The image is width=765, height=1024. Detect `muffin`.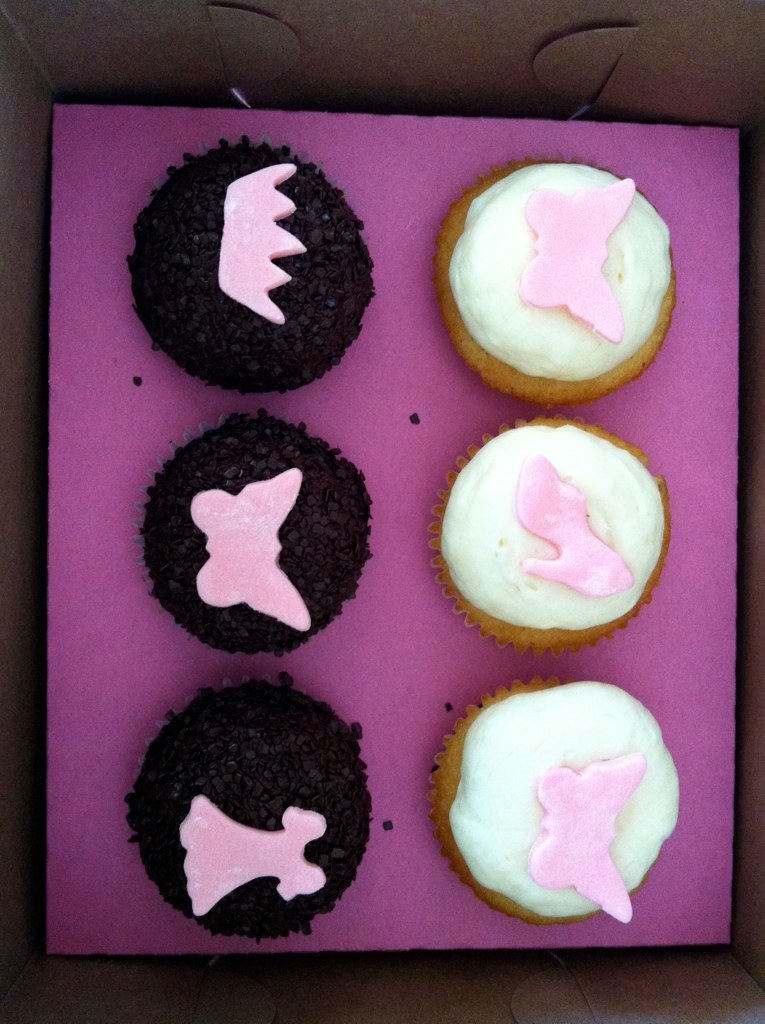
Detection: <region>424, 678, 680, 930</region>.
